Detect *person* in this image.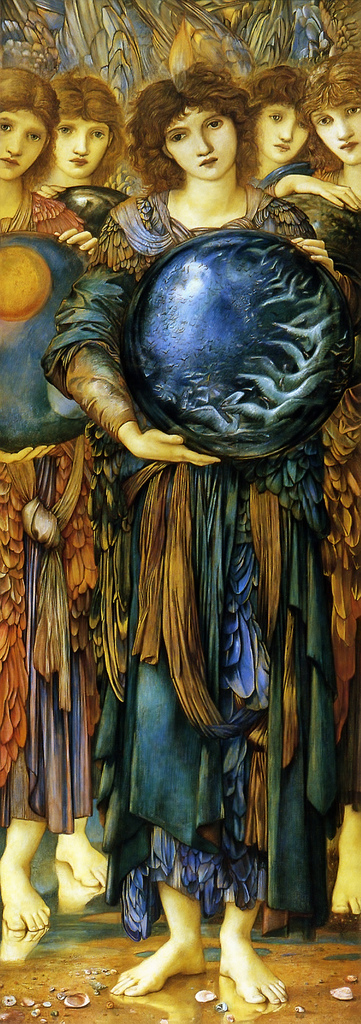
Detection: bbox=(54, 216, 339, 948).
